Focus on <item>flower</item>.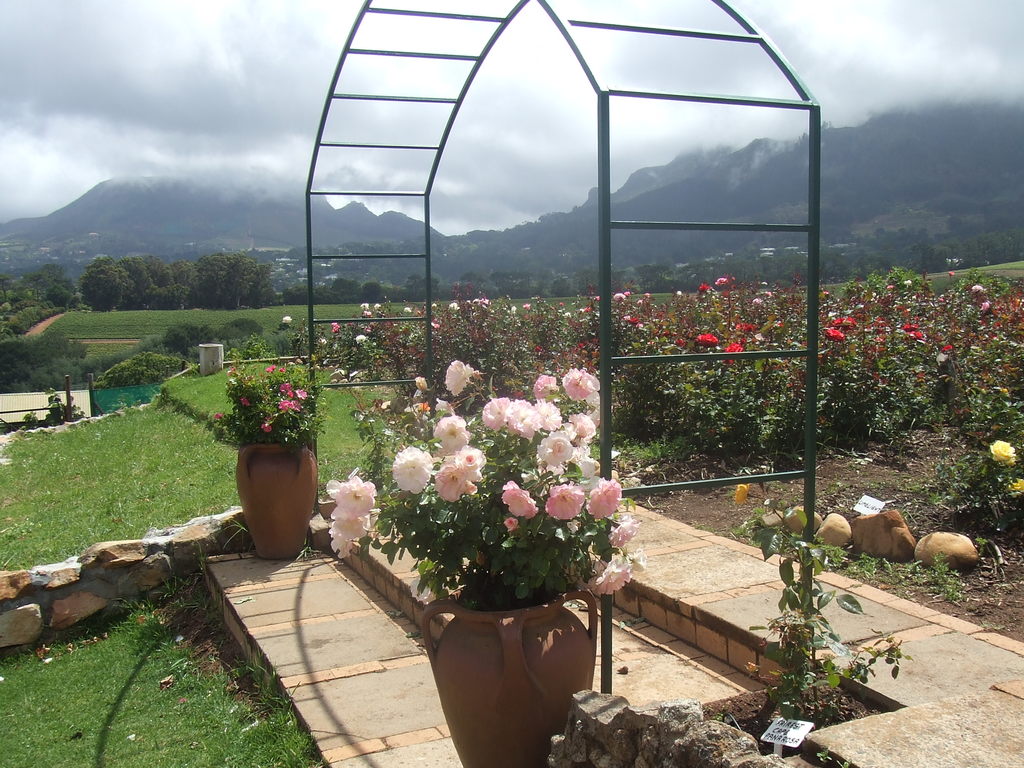
Focused at detection(887, 284, 893, 289).
